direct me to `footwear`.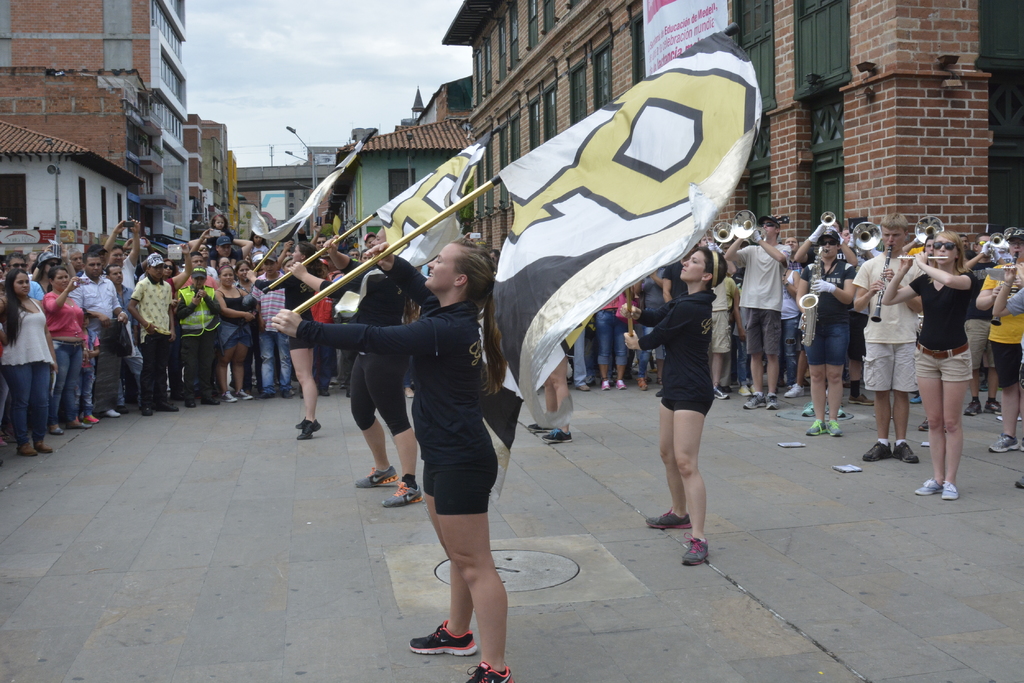
Direction: left=675, top=535, right=712, bottom=568.
